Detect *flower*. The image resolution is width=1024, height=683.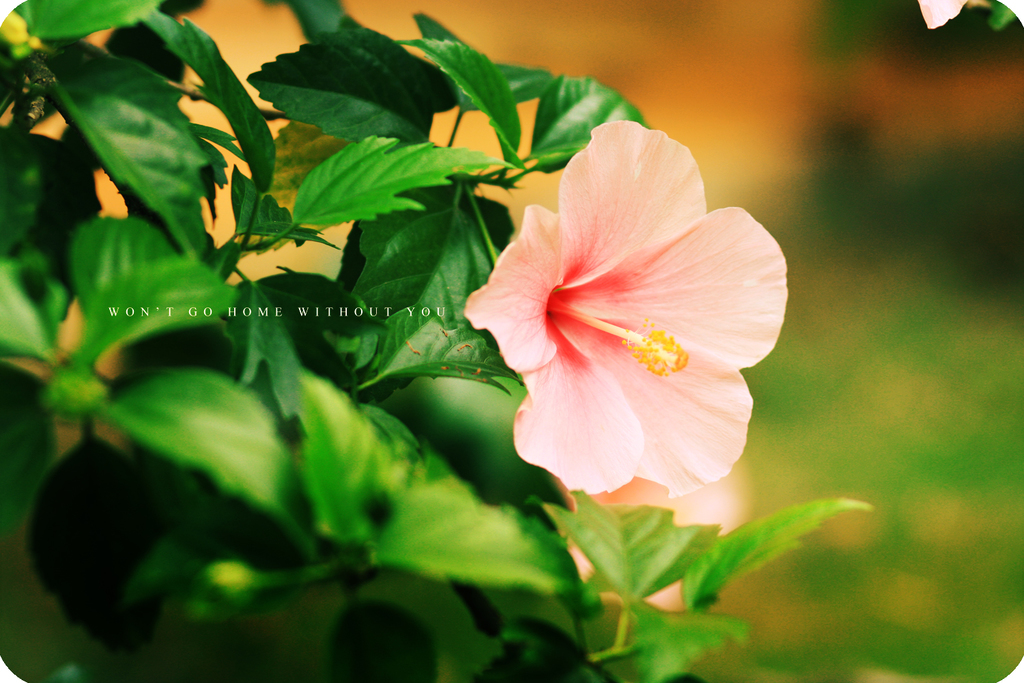
{"left": 916, "top": 0, "right": 989, "bottom": 27}.
